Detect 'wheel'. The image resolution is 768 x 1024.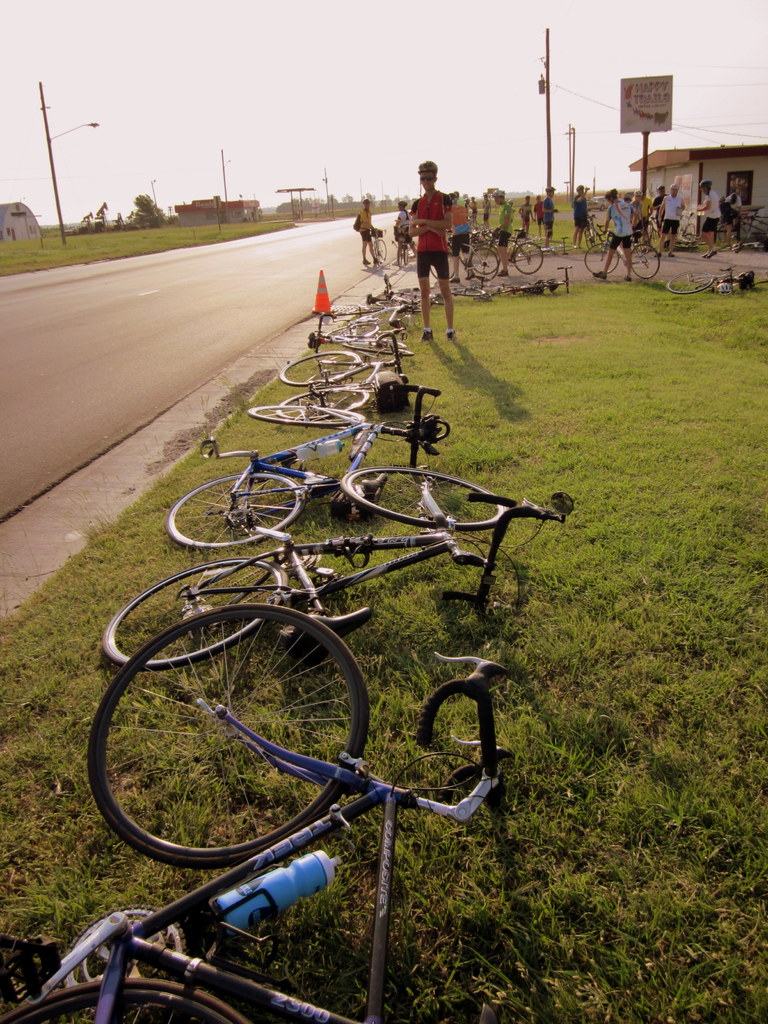
bbox=[666, 269, 711, 292].
